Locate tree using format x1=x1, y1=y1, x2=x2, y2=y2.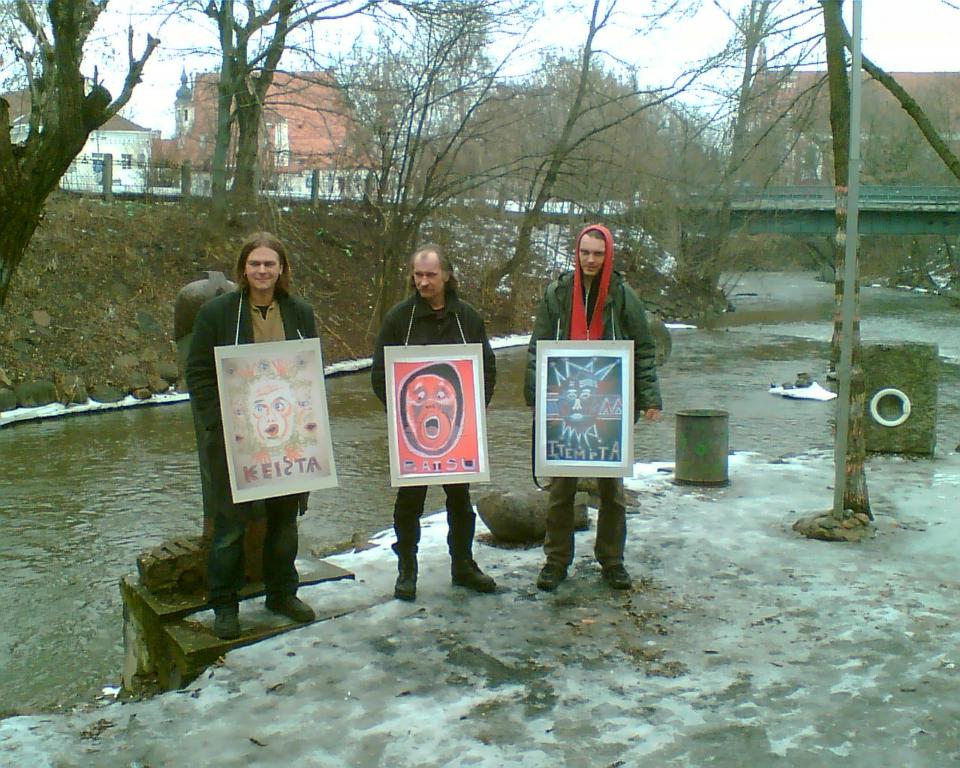
x1=0, y1=0, x2=157, y2=307.
